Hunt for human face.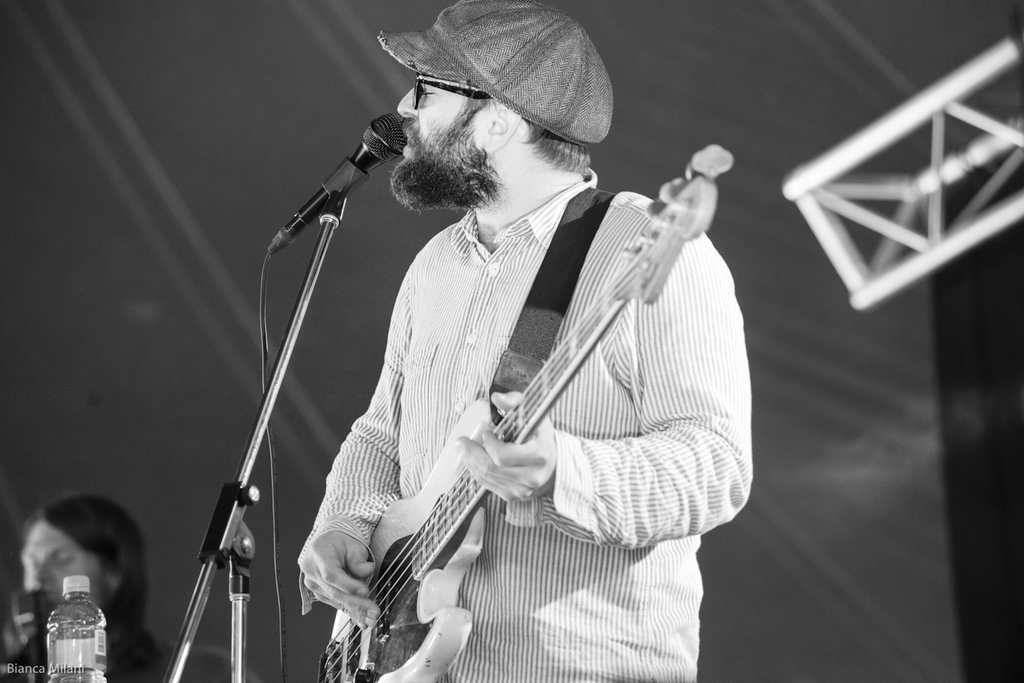
Hunted down at select_region(18, 517, 108, 600).
